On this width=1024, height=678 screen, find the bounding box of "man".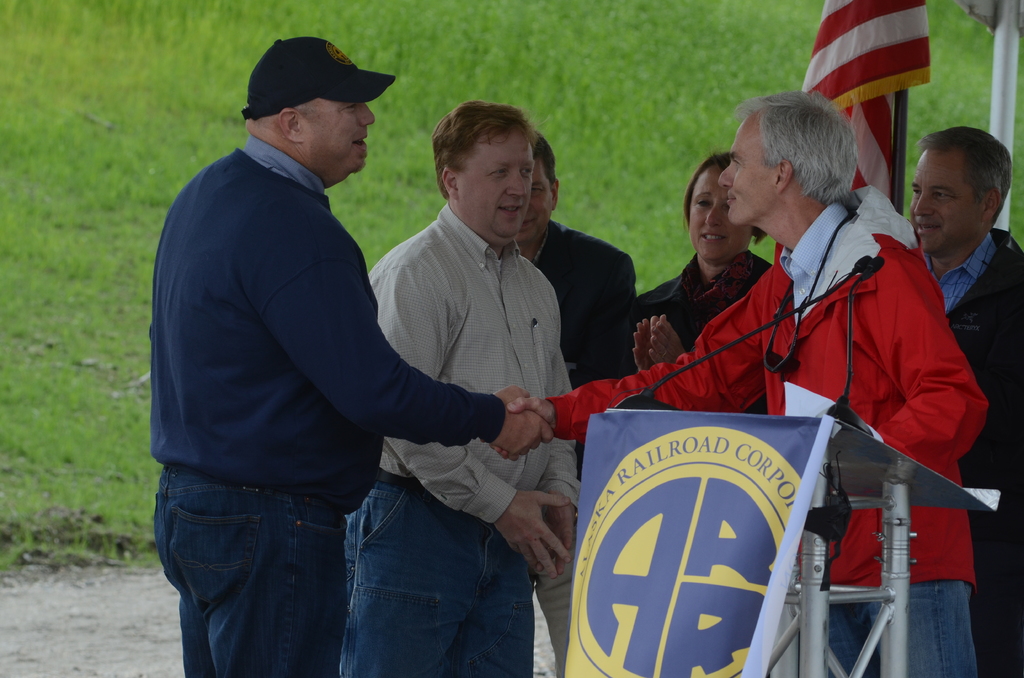
Bounding box: (left=511, top=136, right=639, bottom=677).
